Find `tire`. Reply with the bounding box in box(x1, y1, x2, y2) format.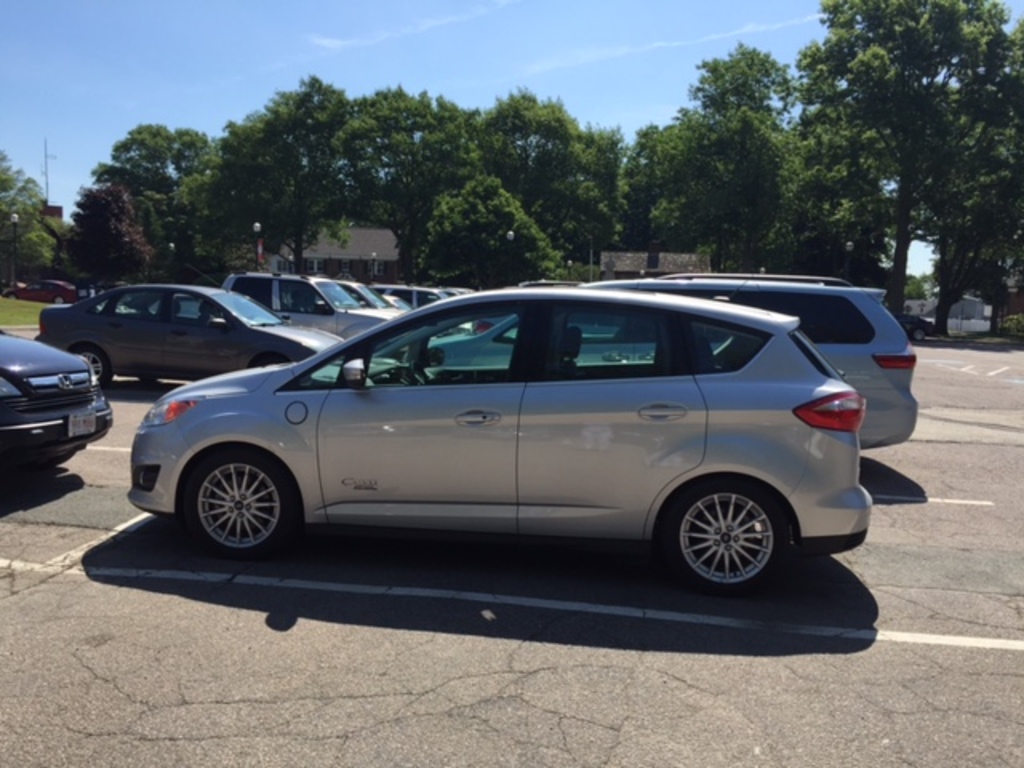
box(67, 346, 114, 390).
